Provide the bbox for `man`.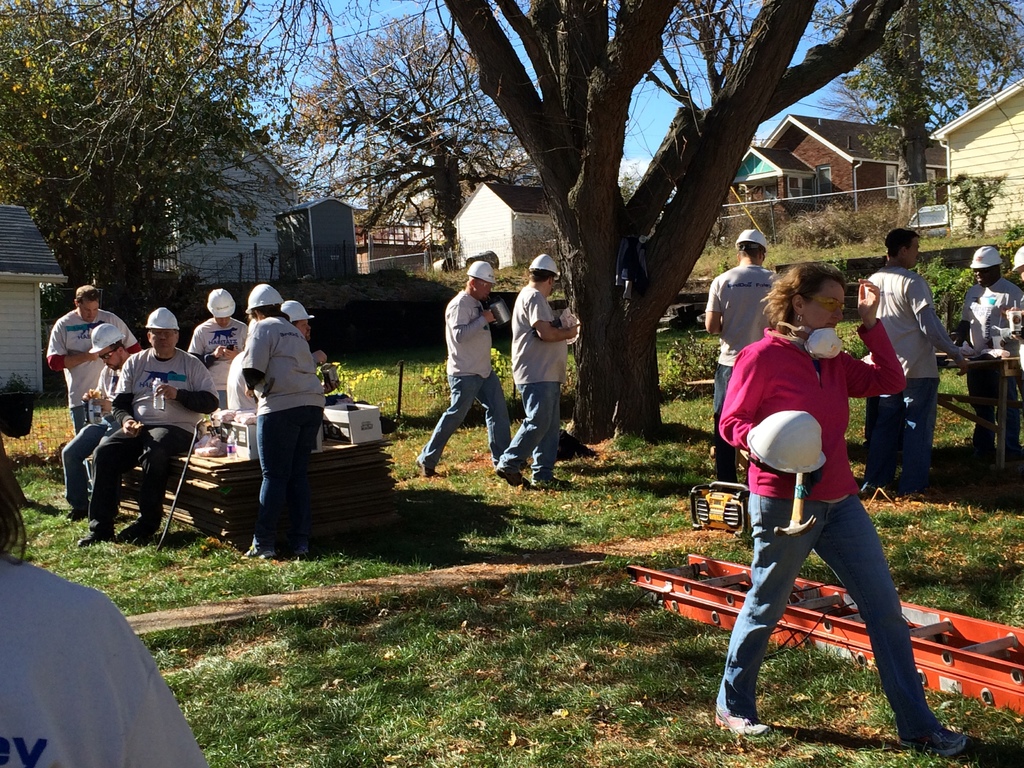
(1010, 246, 1023, 315).
